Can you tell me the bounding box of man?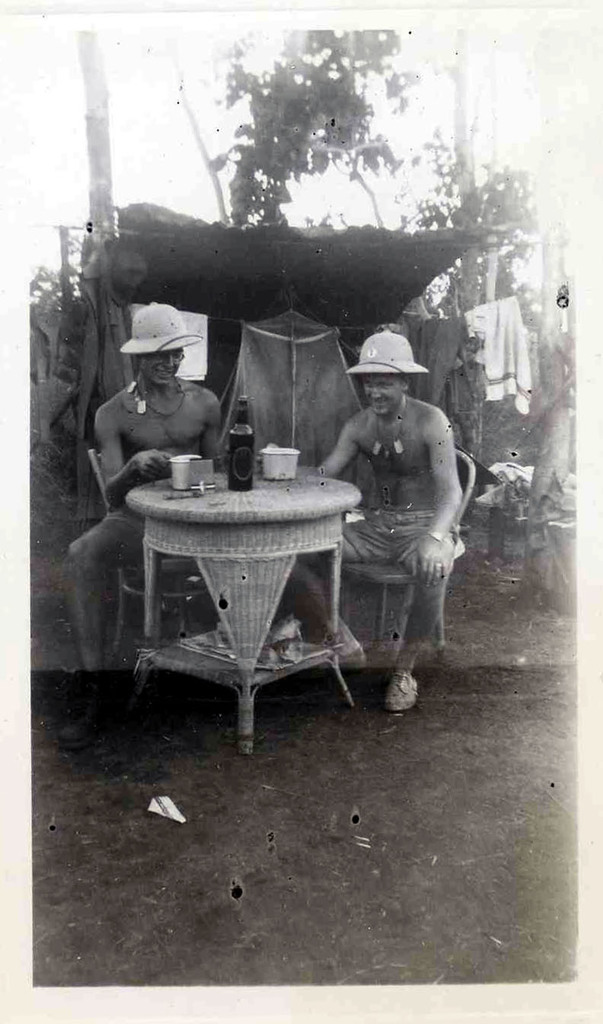
{"left": 65, "top": 308, "right": 225, "bottom": 677}.
